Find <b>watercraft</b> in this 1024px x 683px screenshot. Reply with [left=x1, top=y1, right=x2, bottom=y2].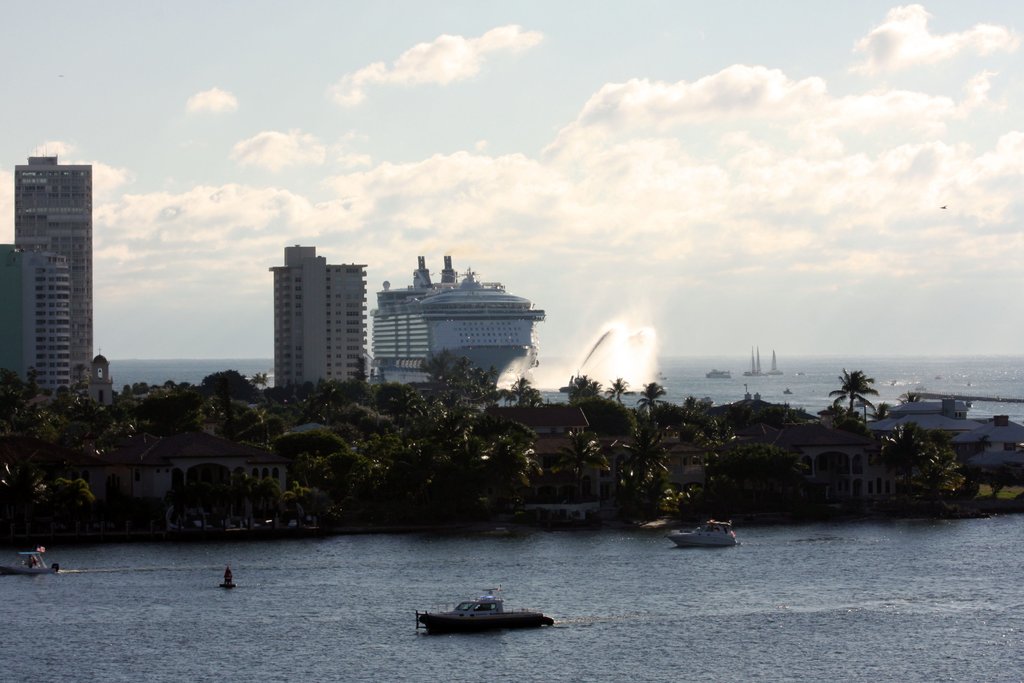
[left=664, top=519, right=740, bottom=549].
